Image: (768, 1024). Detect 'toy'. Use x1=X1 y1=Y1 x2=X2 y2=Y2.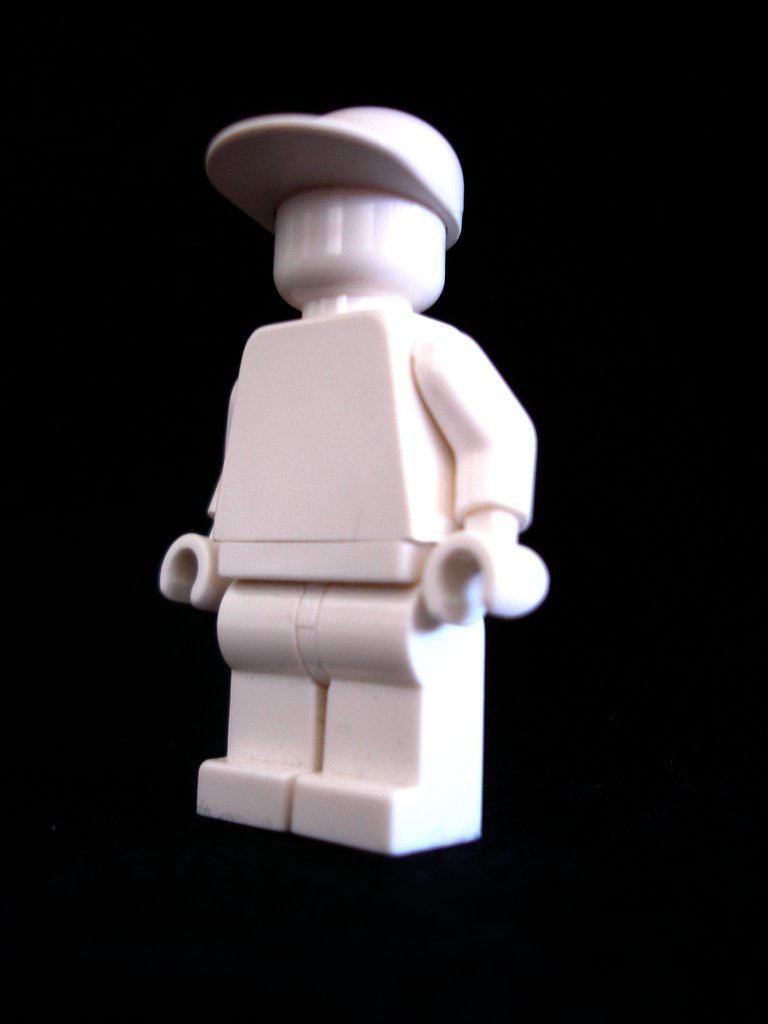
x1=163 y1=103 x2=549 y2=856.
